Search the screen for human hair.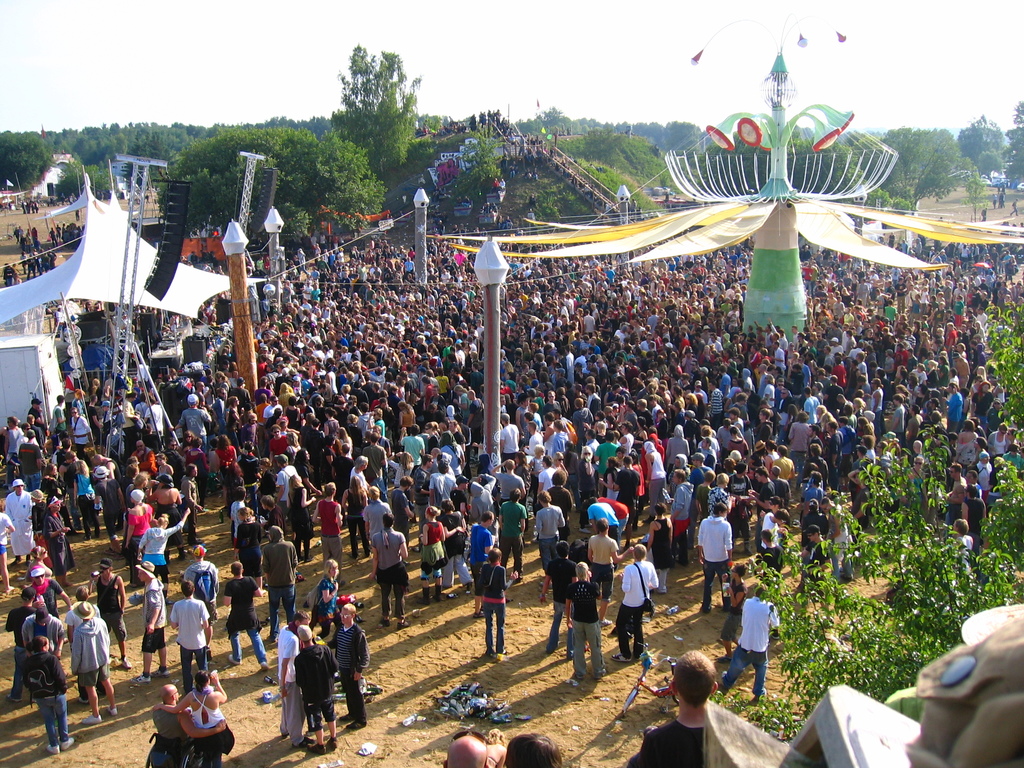
Found at left=674, top=650, right=717, bottom=710.
